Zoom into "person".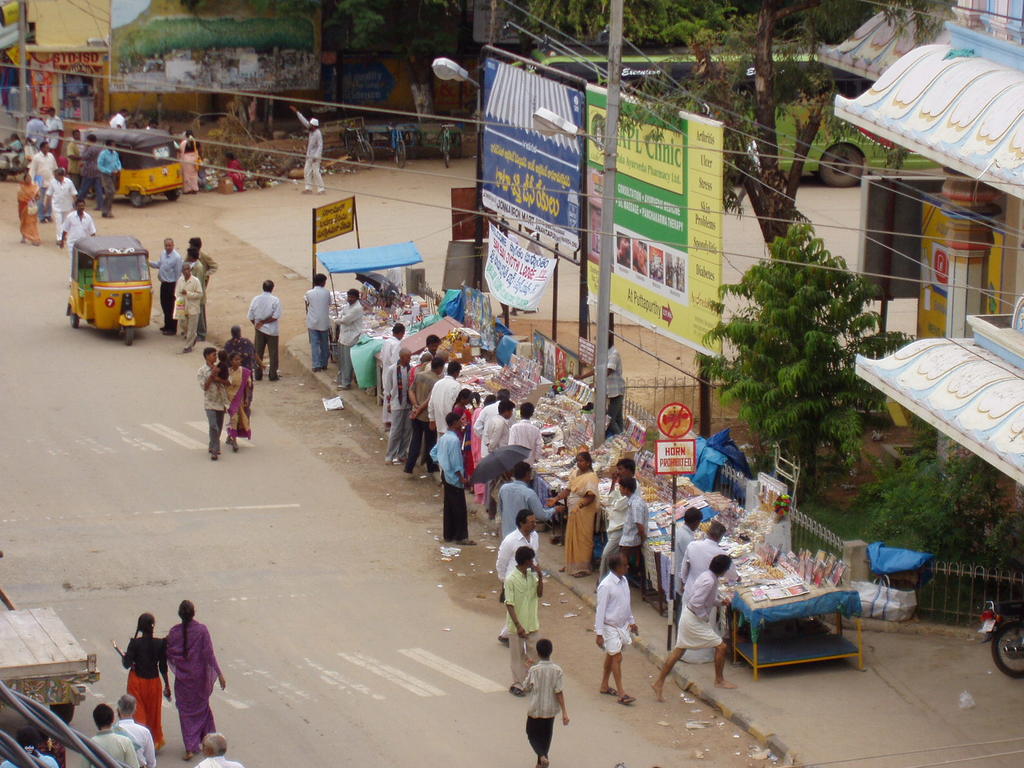
Zoom target: select_region(406, 353, 448, 479).
